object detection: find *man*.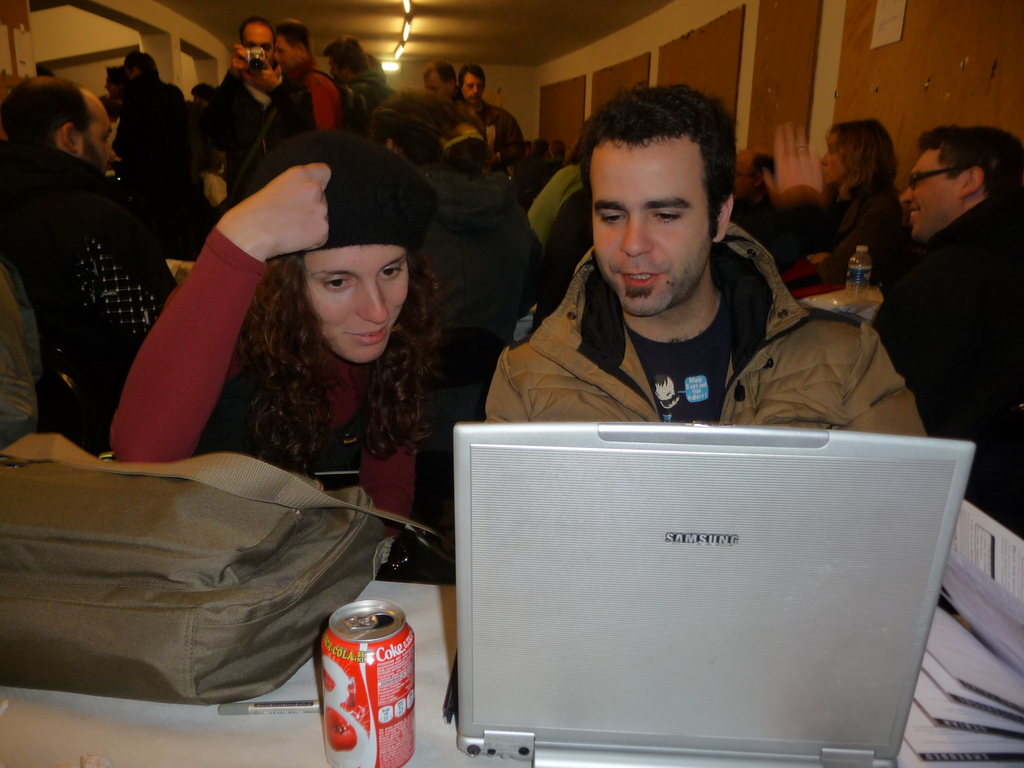
<bbox>459, 67, 524, 170</bbox>.
